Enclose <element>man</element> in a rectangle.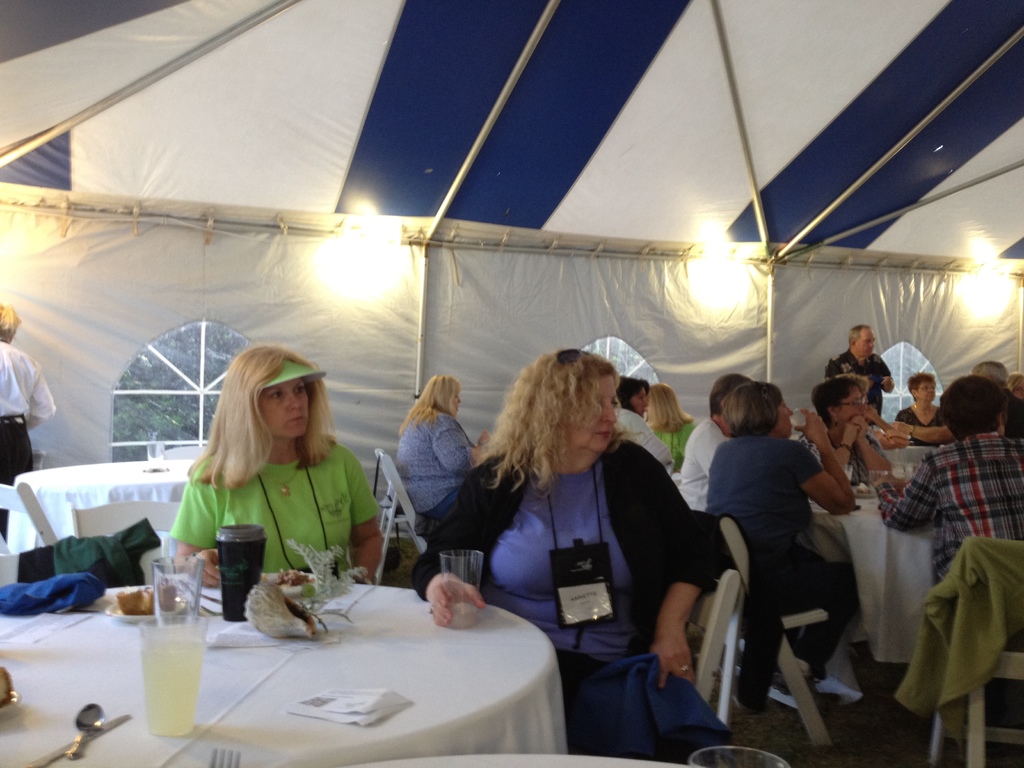
rect(876, 376, 1022, 591).
